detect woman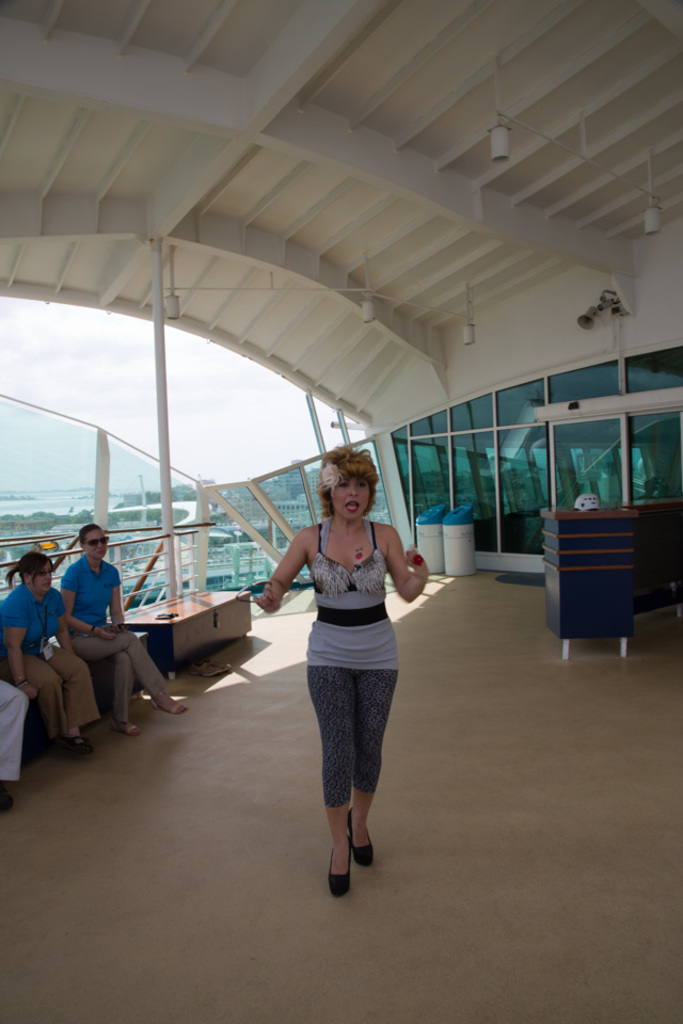
box(58, 531, 202, 739)
